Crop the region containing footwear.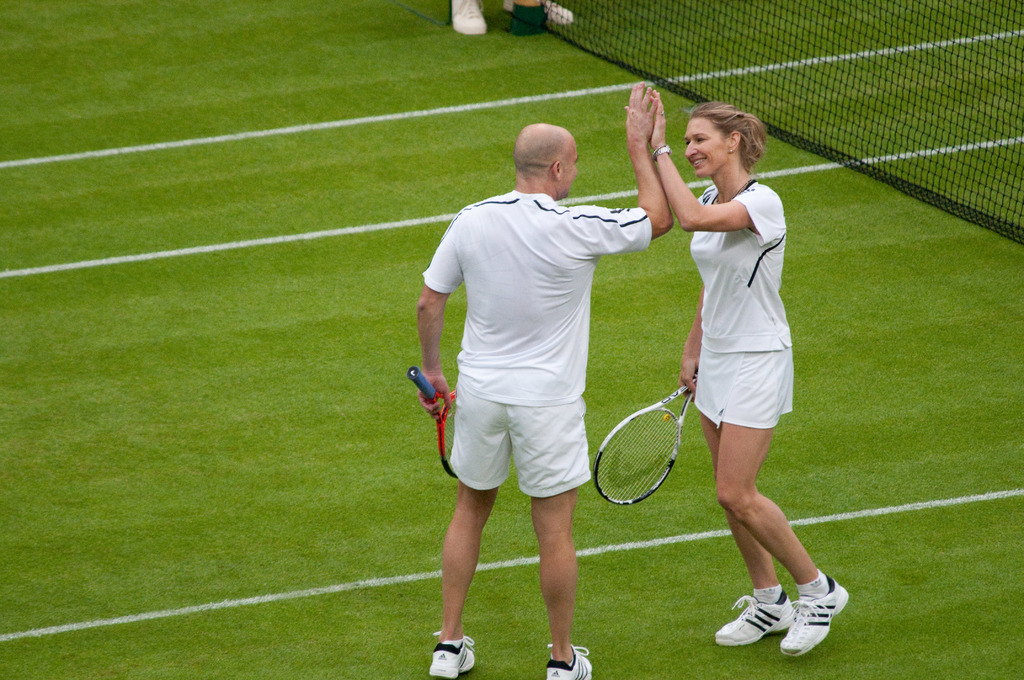
Crop region: left=539, top=0, right=575, bottom=24.
